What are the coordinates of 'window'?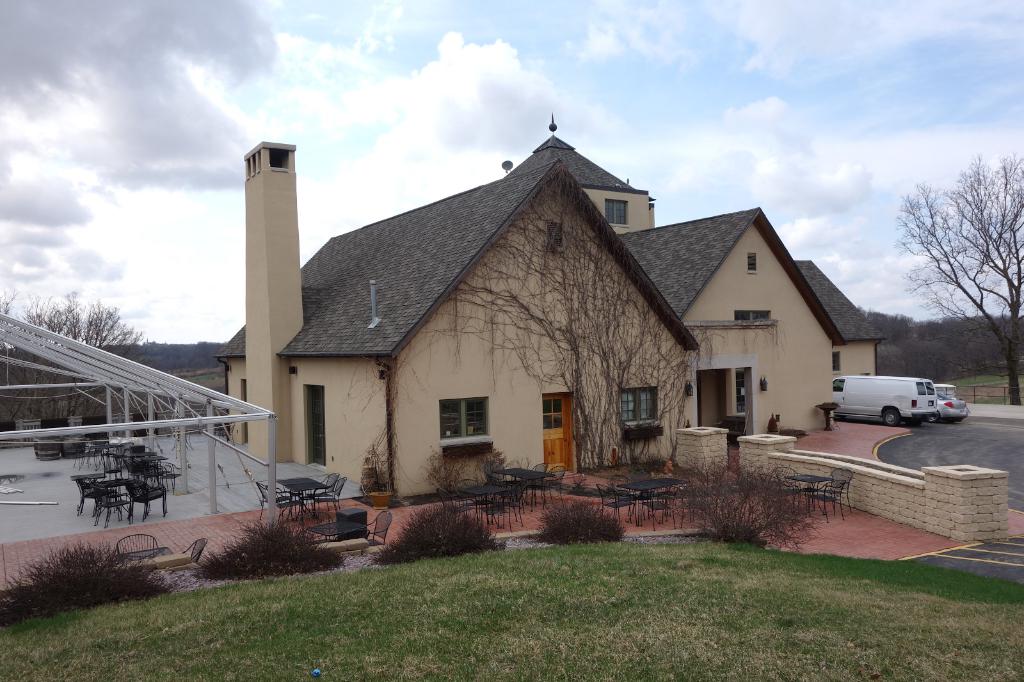
548,221,564,255.
